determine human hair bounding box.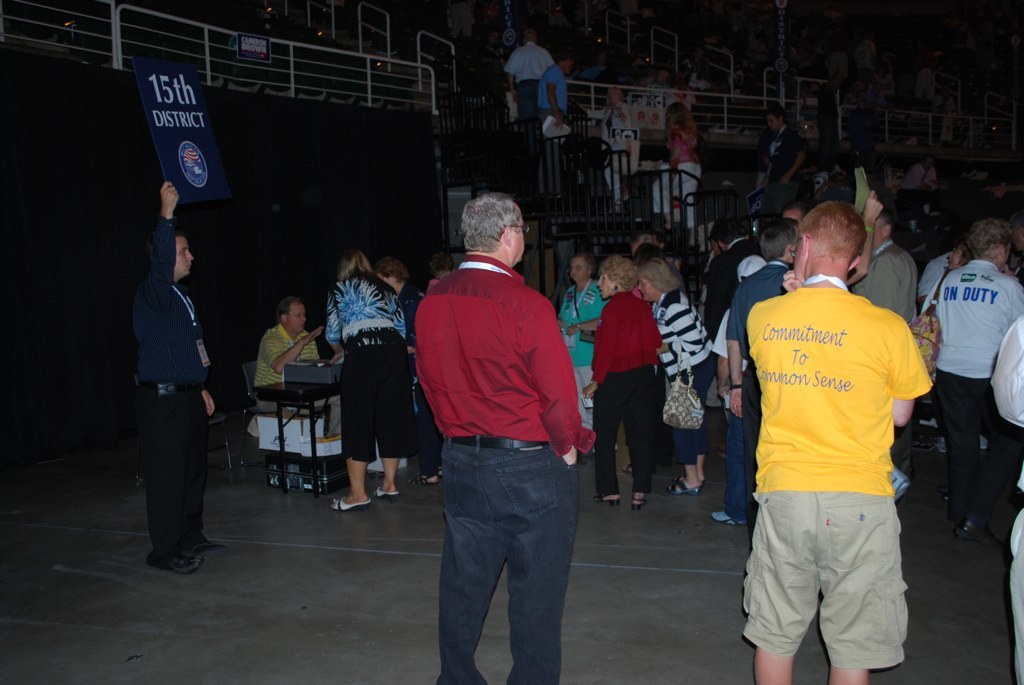
Determined: box(635, 242, 662, 259).
